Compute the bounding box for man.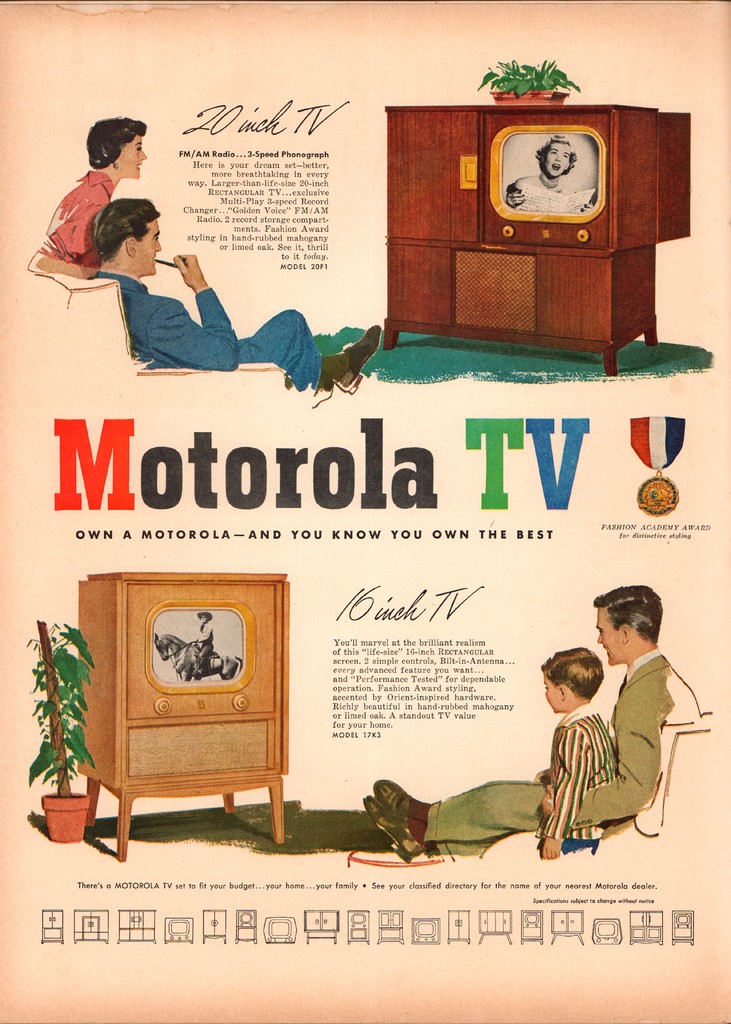
{"left": 89, "top": 197, "right": 386, "bottom": 397}.
